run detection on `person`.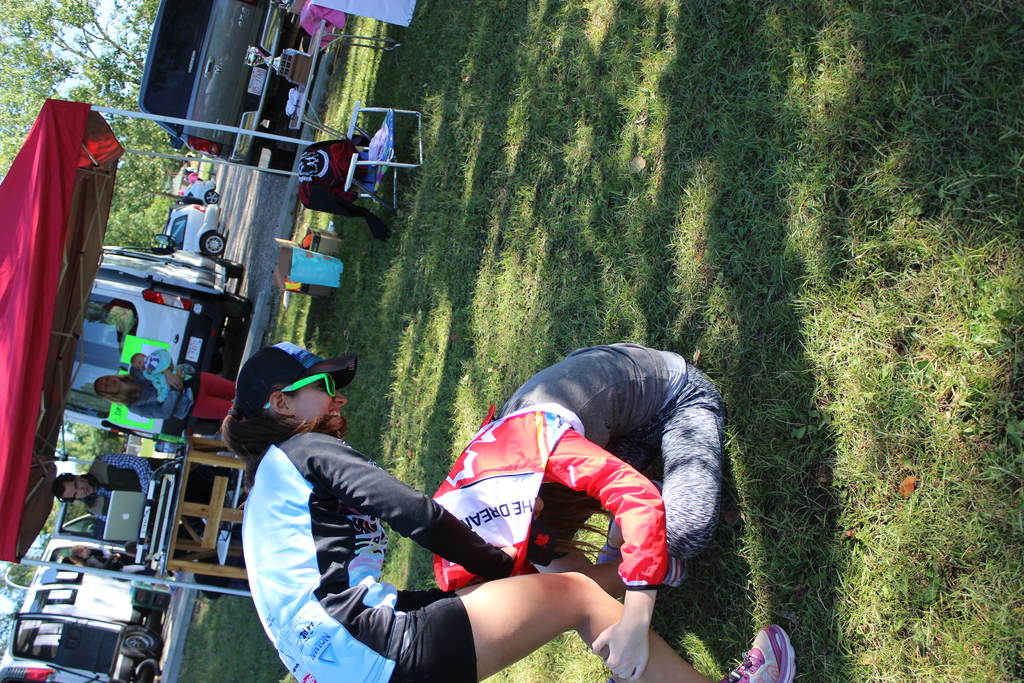
Result: 458,339,724,682.
